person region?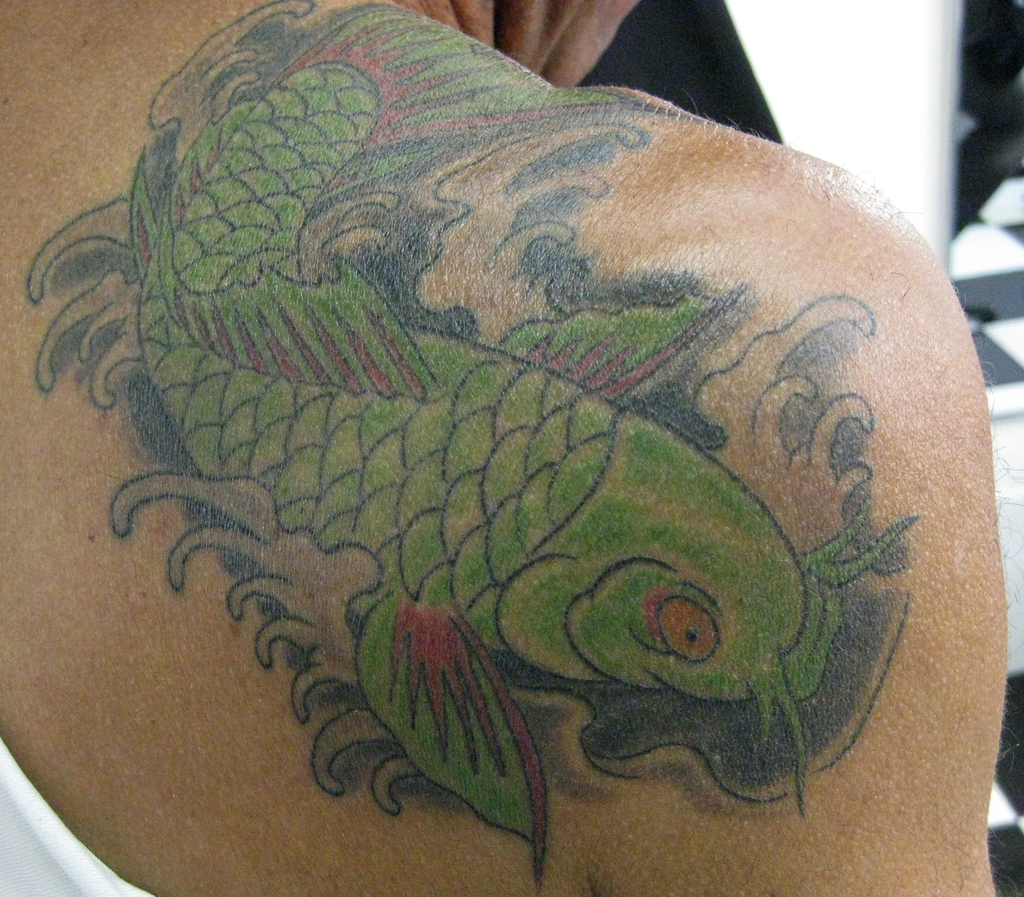
bbox=[23, 0, 1011, 881]
